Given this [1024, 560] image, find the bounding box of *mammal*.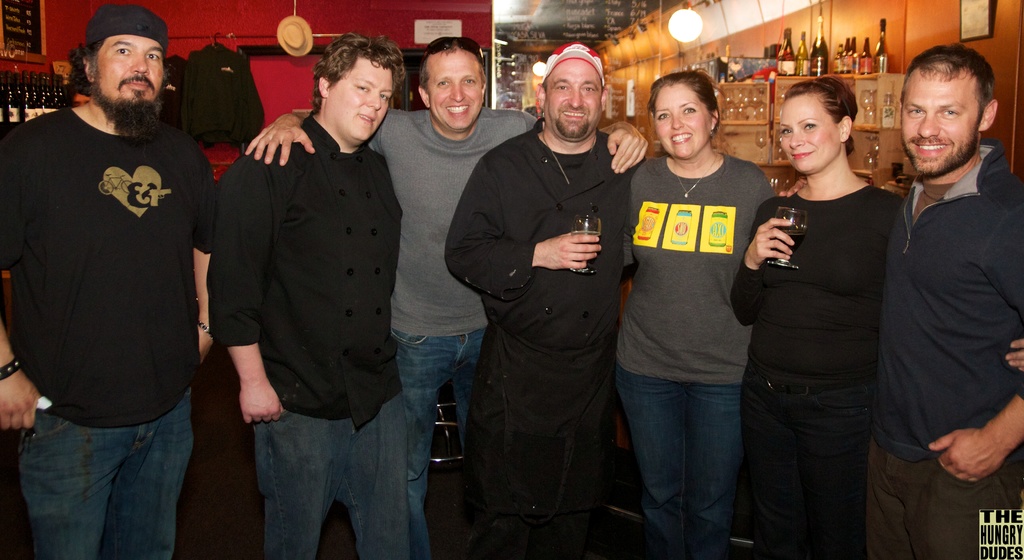
l=727, t=74, r=1023, b=559.
